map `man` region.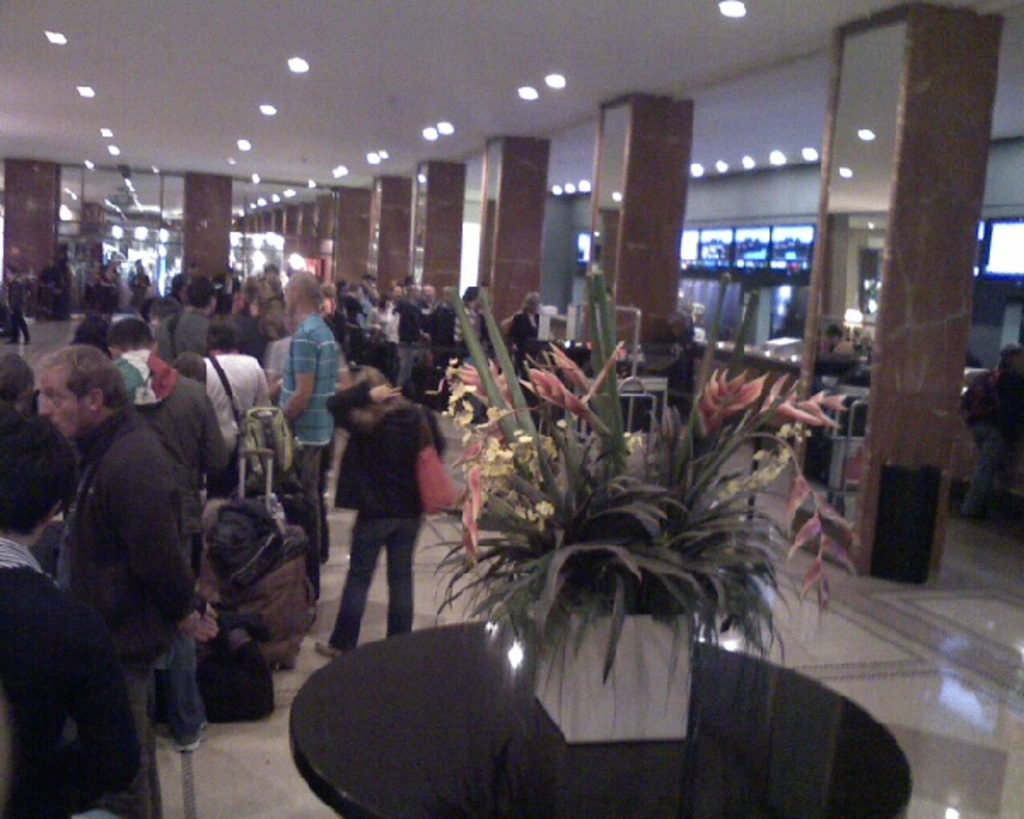
Mapped to bbox=(396, 282, 435, 379).
